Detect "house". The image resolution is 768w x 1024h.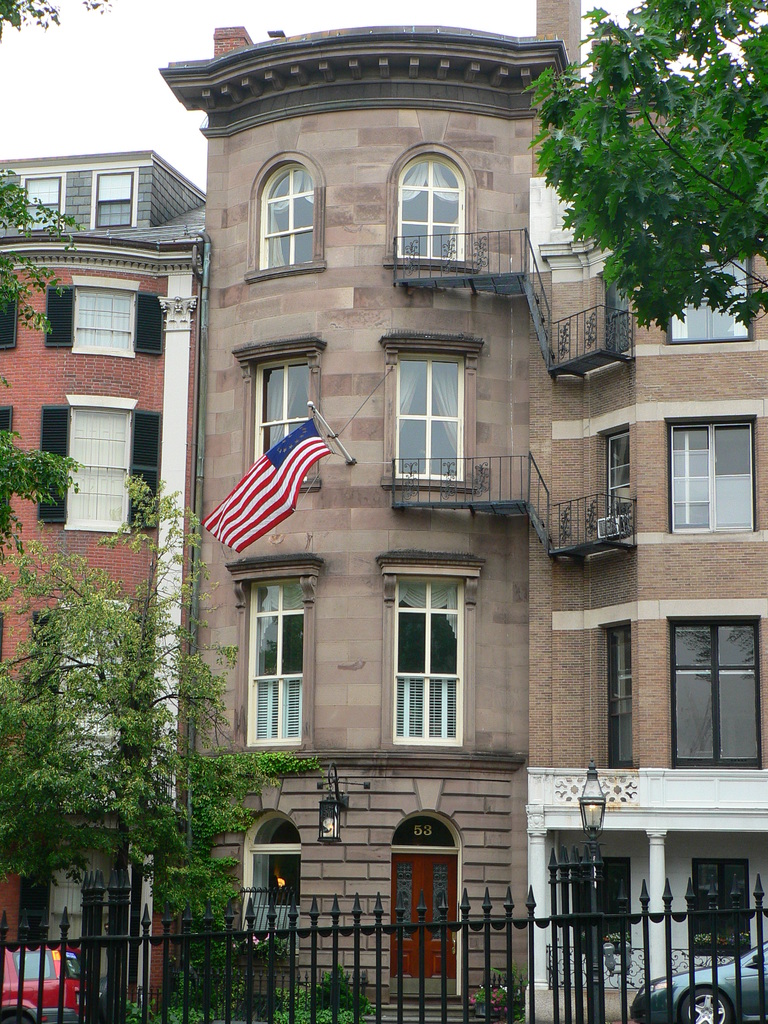
box=[157, 0, 575, 1023].
